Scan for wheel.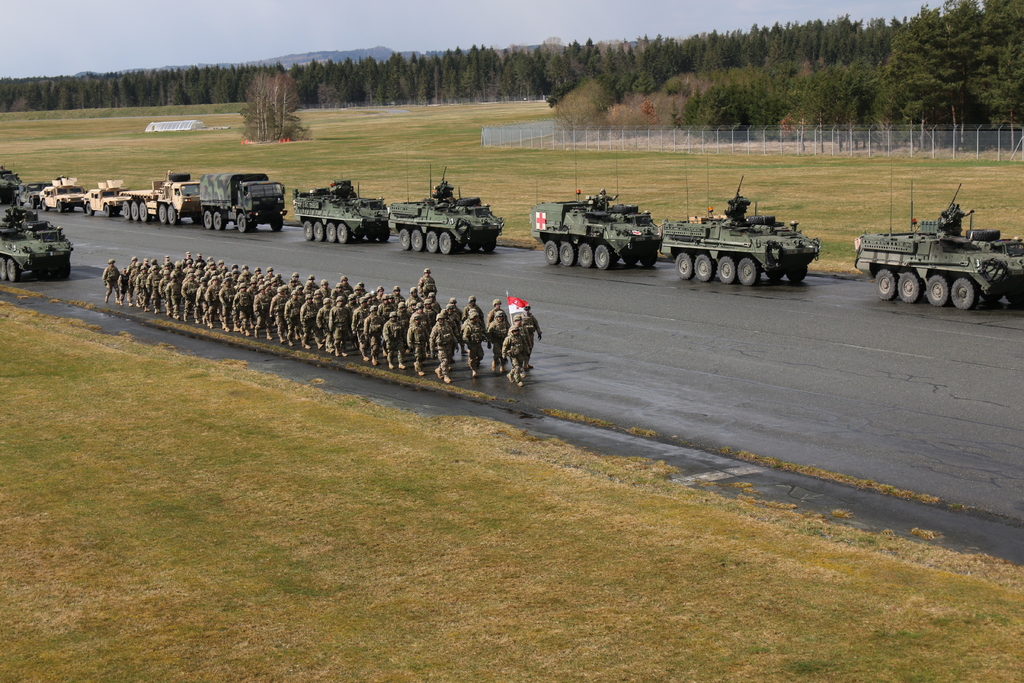
Scan result: left=168, top=204, right=180, bottom=224.
